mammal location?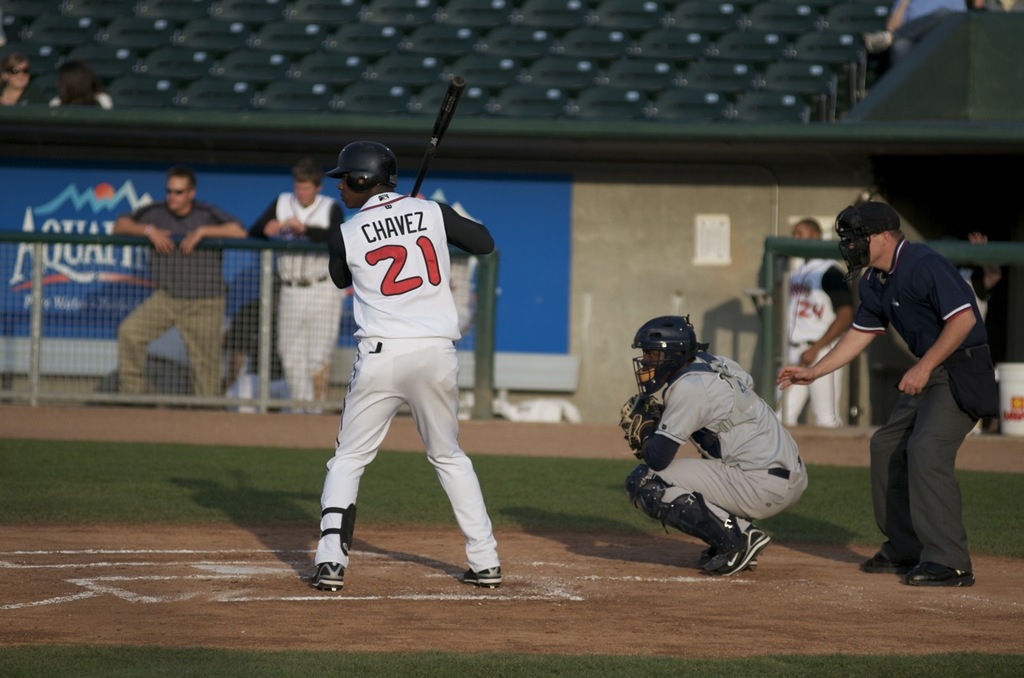
bbox(784, 220, 842, 435)
